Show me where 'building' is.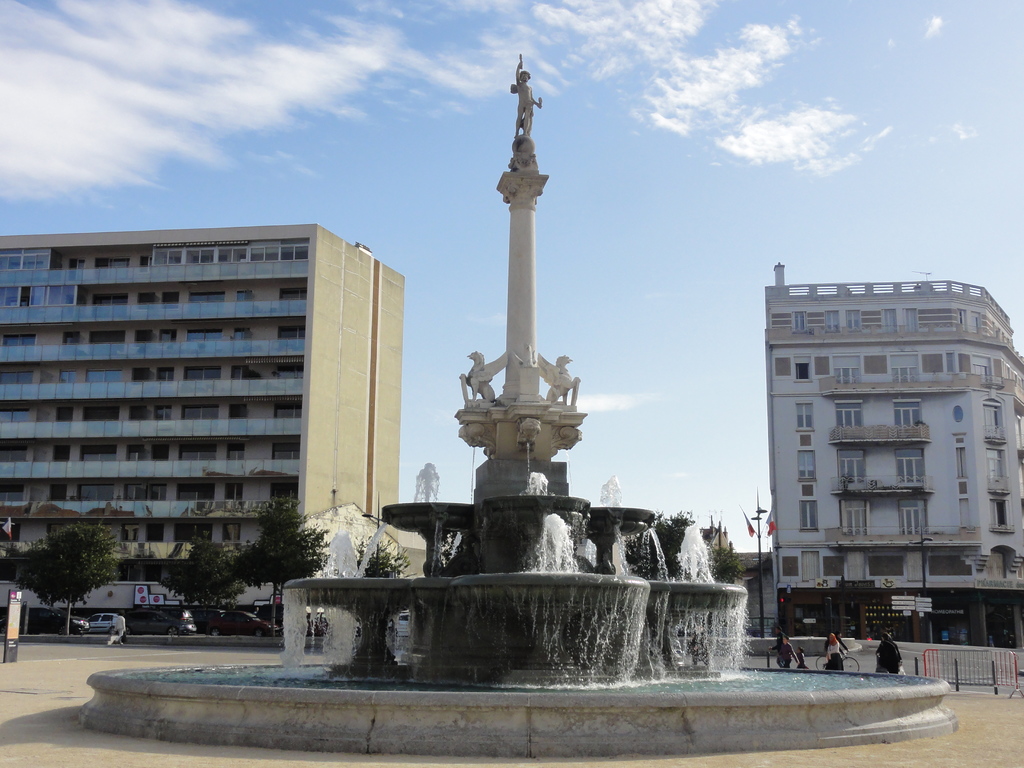
'building' is at (773, 261, 1023, 644).
